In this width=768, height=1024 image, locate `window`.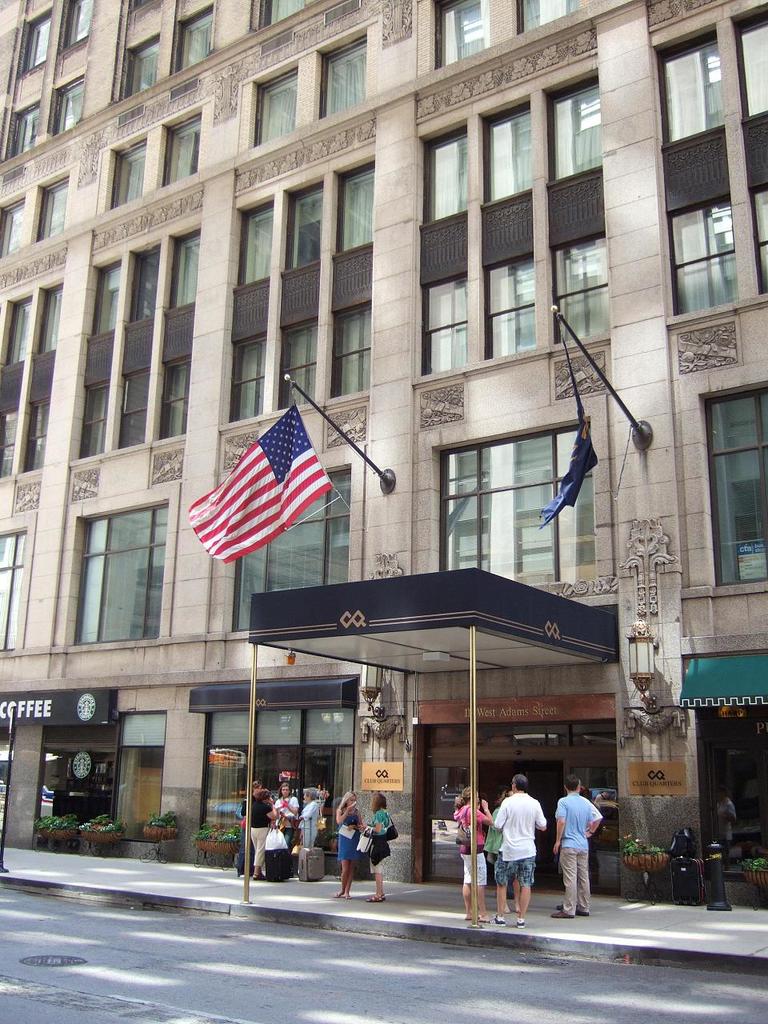
Bounding box: [x1=260, y1=0, x2=306, y2=24].
